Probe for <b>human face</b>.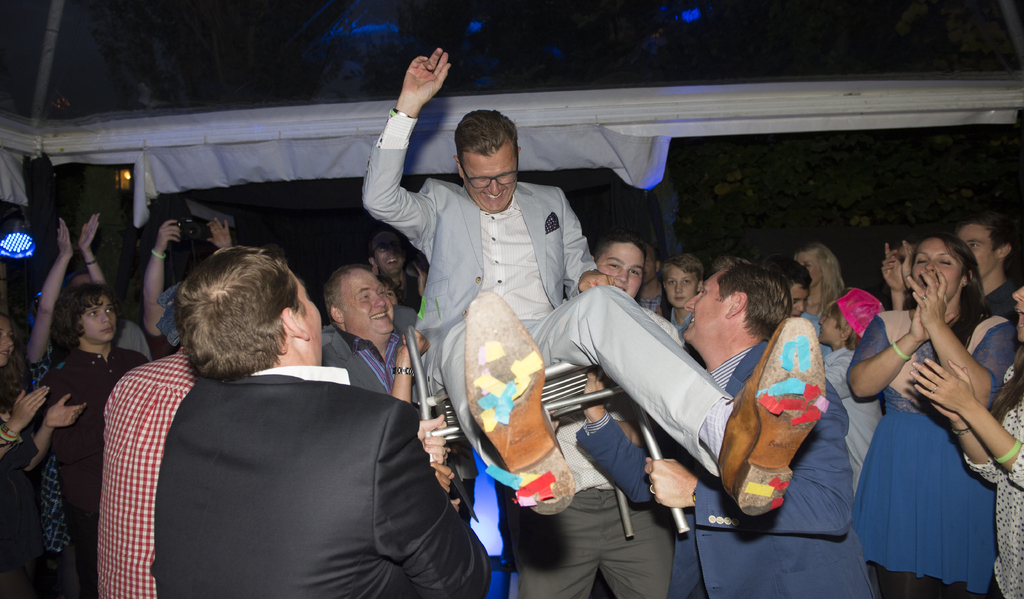
Probe result: {"x1": 289, "y1": 263, "x2": 327, "y2": 368}.
